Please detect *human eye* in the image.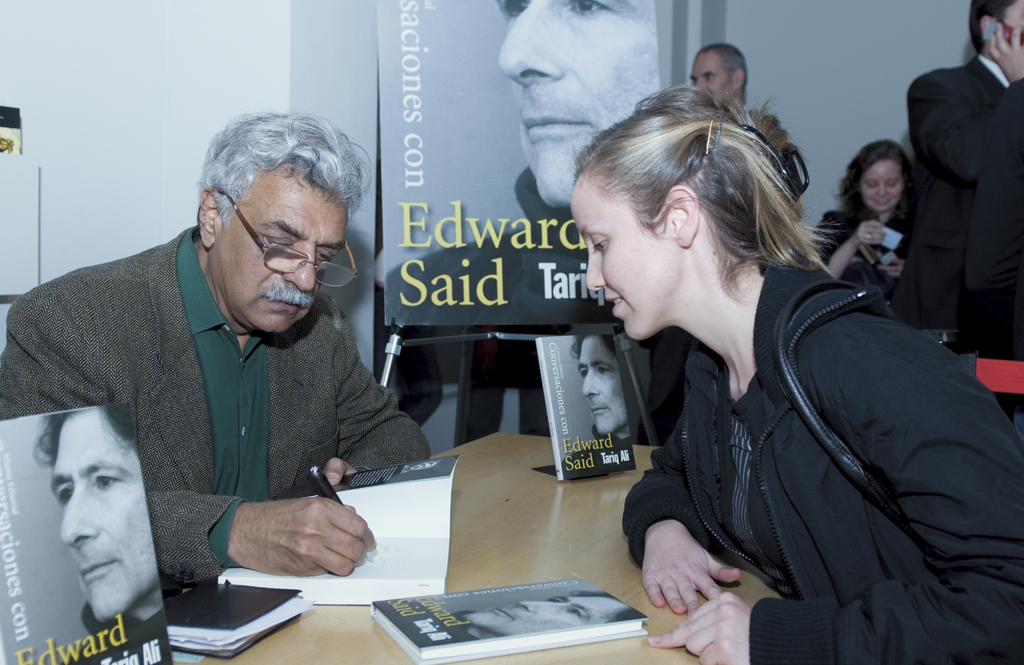
<region>591, 238, 609, 257</region>.
